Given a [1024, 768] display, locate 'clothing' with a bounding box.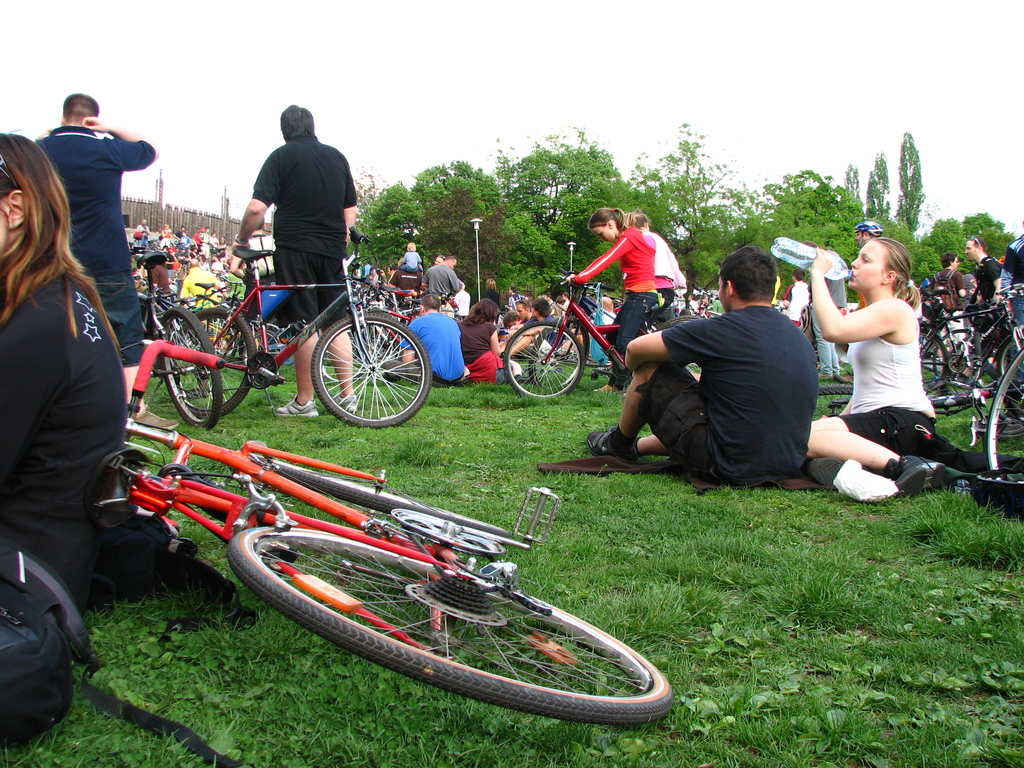
Located: <bbox>836, 316, 1023, 479</bbox>.
